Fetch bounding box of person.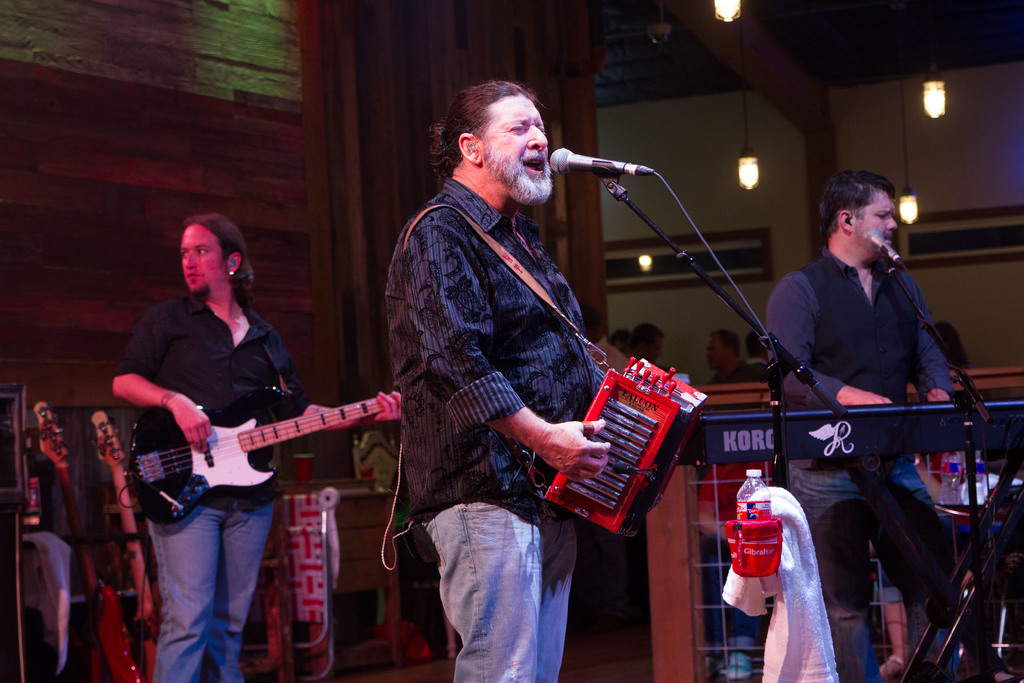
Bbox: BBox(390, 80, 624, 682).
